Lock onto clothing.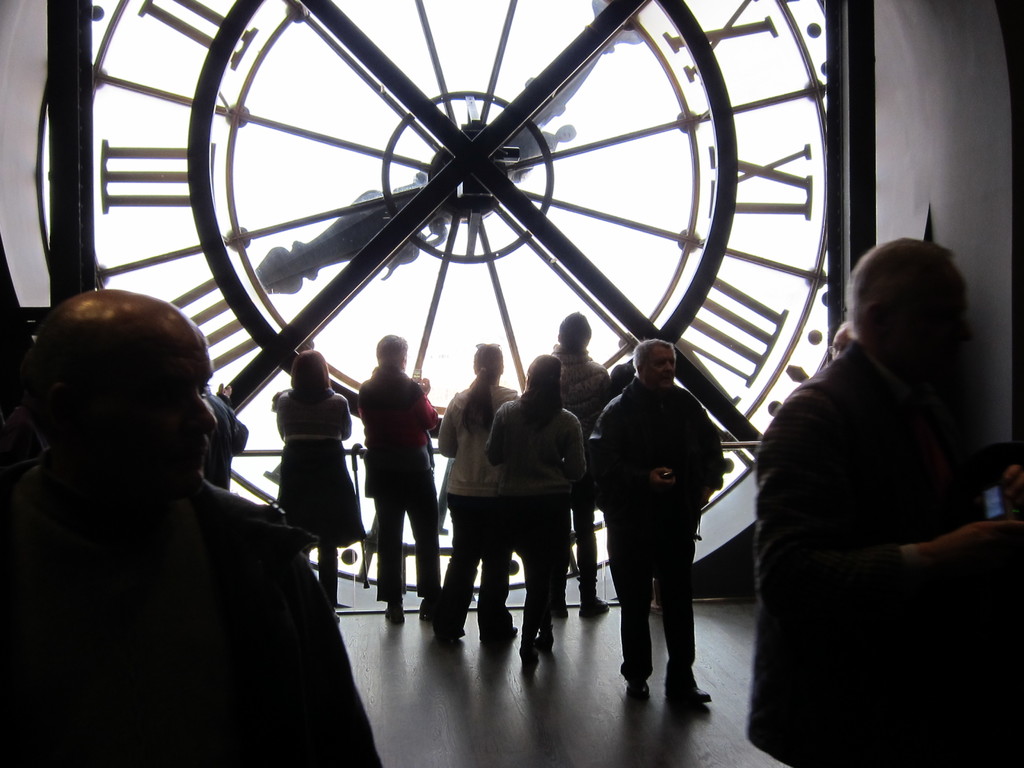
Locked: 748/250/1016/743.
